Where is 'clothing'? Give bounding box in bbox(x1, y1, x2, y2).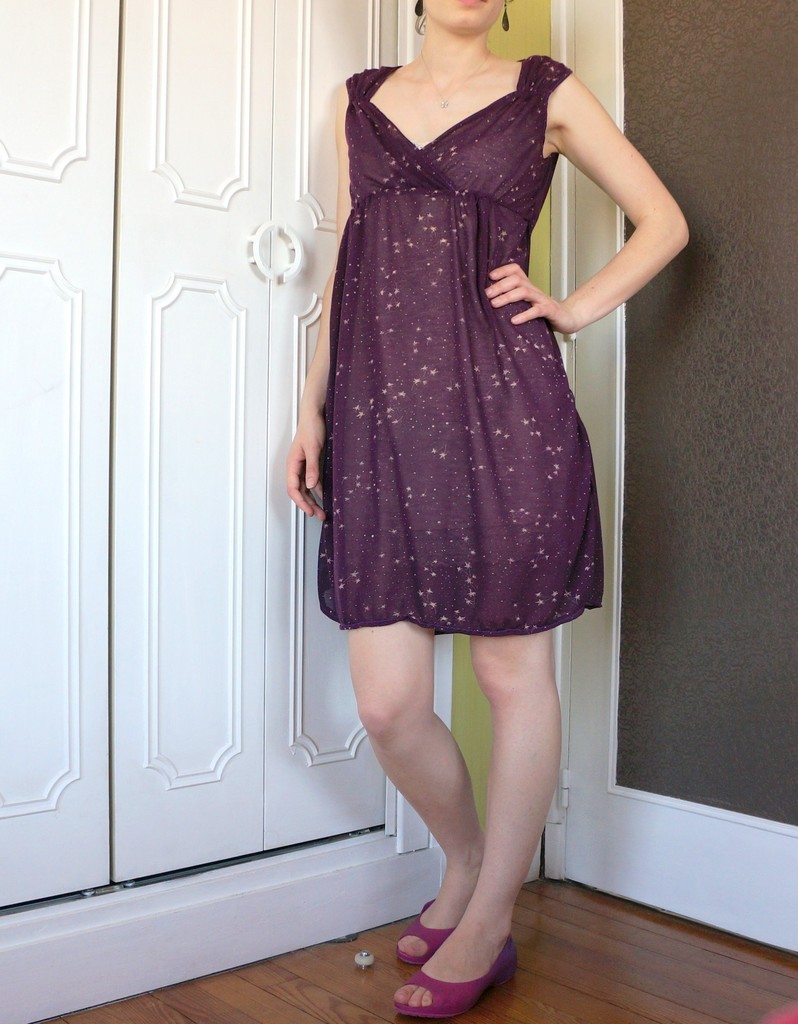
bbox(315, 56, 606, 634).
